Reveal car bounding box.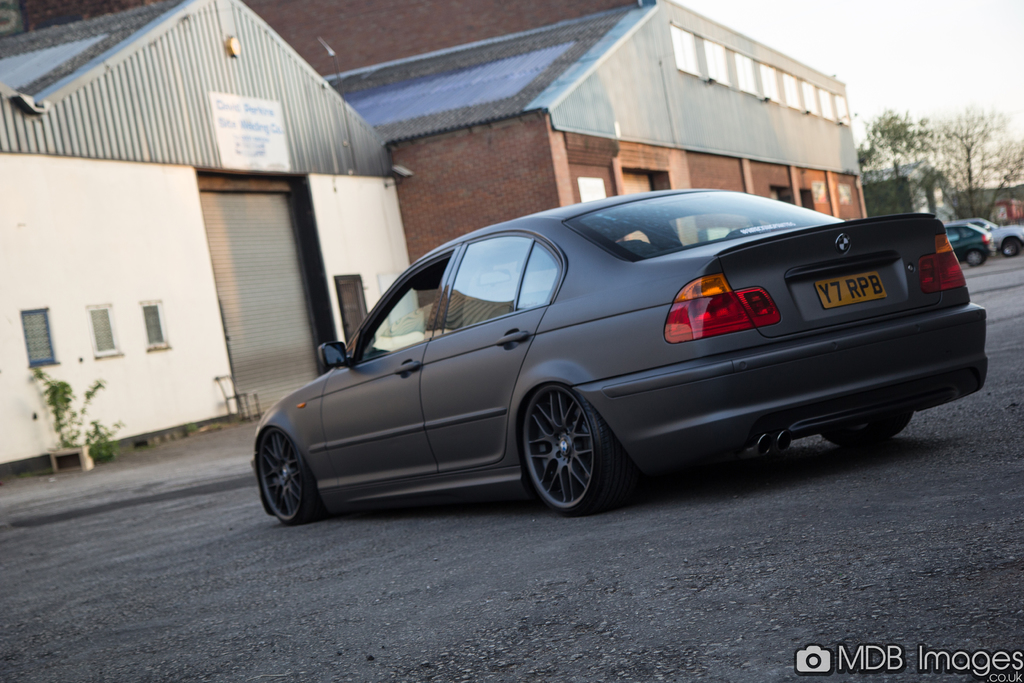
Revealed: [left=946, top=224, right=993, bottom=268].
